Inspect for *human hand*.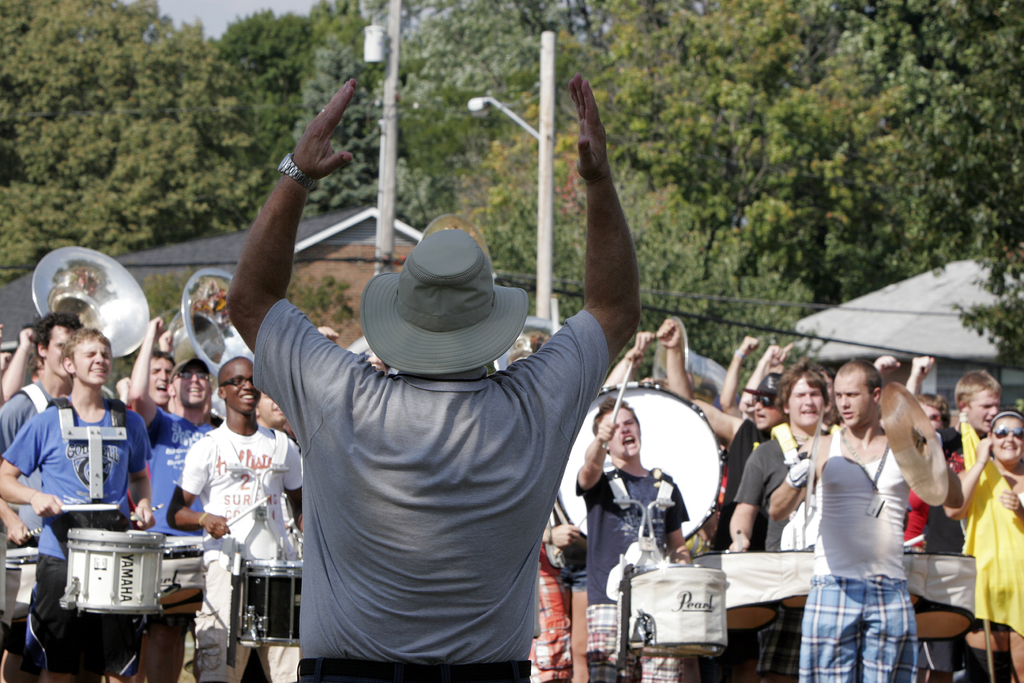
Inspection: region(787, 450, 812, 486).
